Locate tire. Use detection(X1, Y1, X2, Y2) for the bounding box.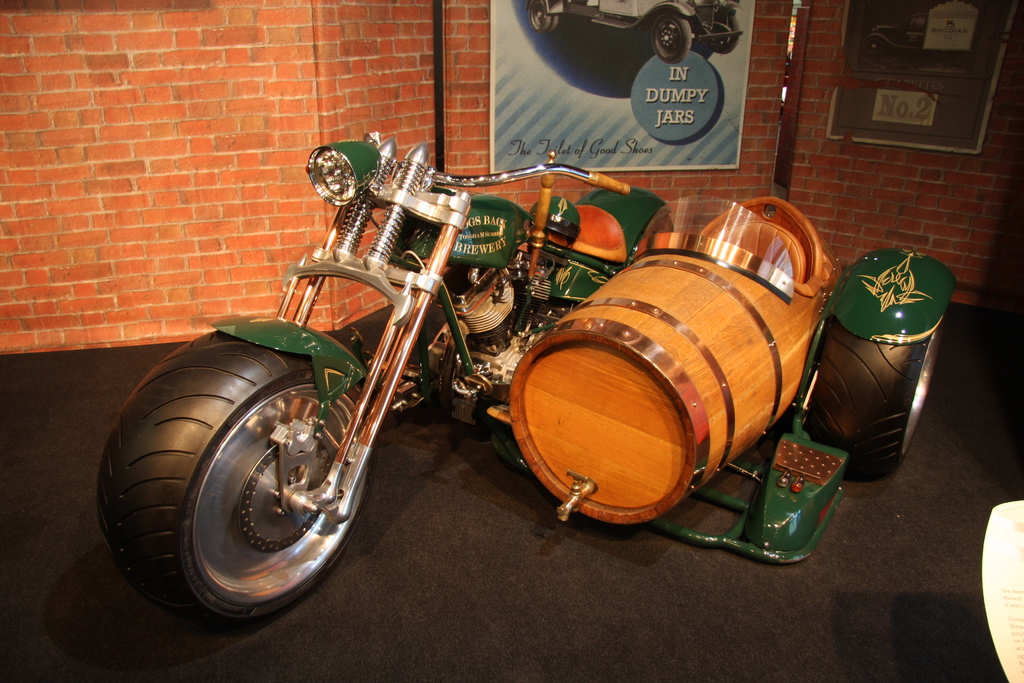
detection(95, 334, 376, 629).
